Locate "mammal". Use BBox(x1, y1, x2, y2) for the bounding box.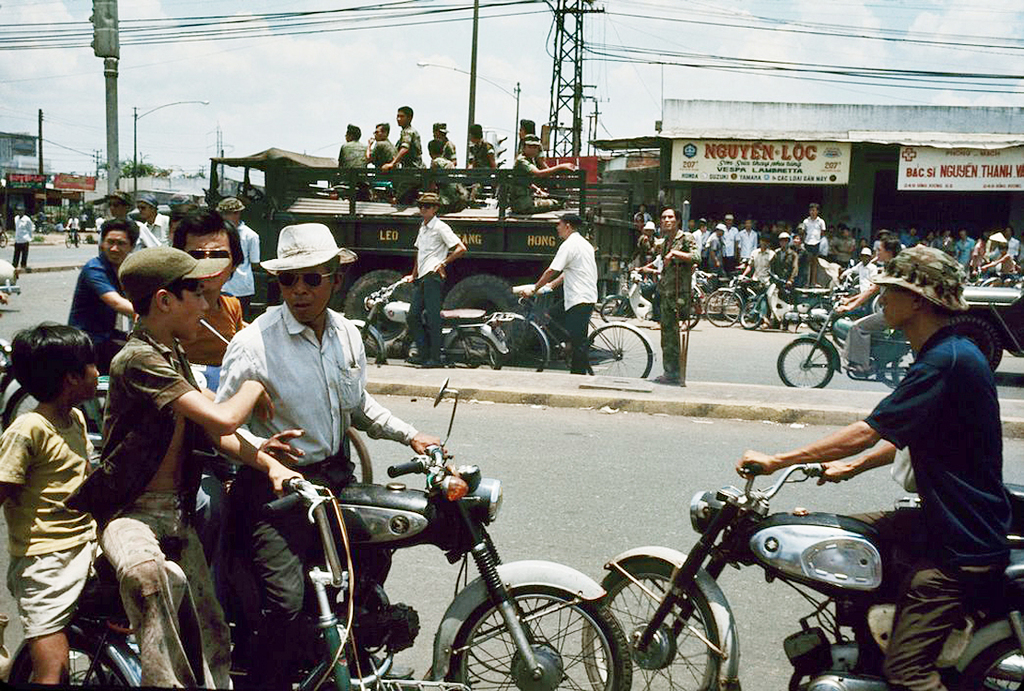
BBox(95, 189, 147, 250).
